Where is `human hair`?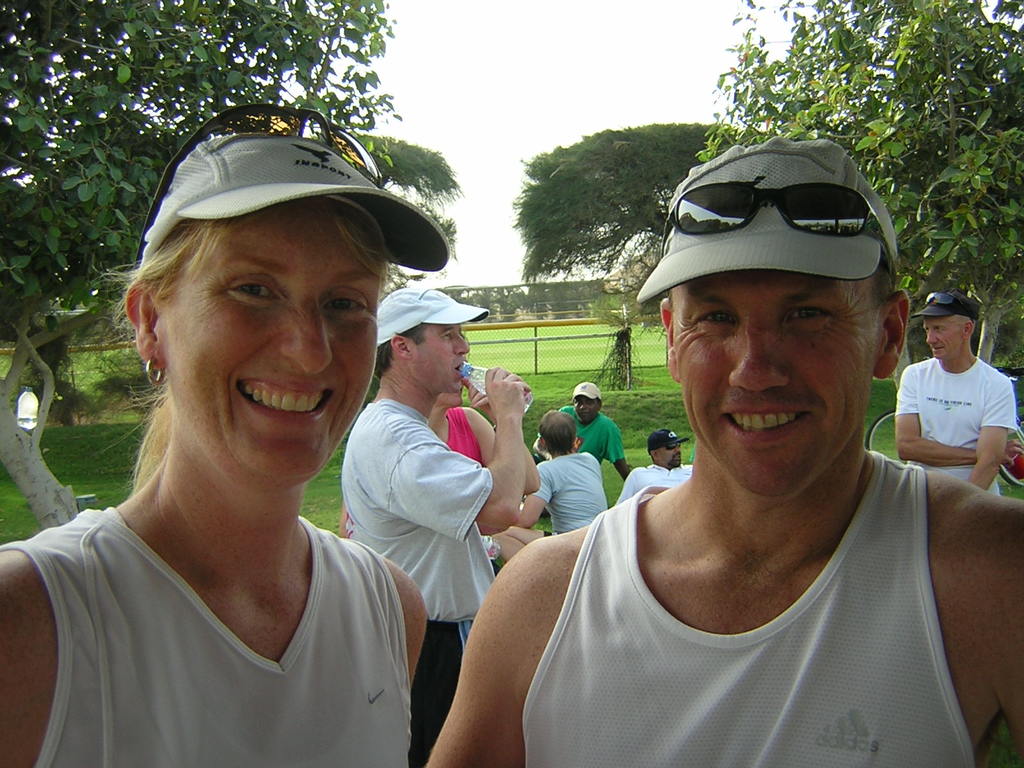
<region>541, 410, 578, 461</region>.
